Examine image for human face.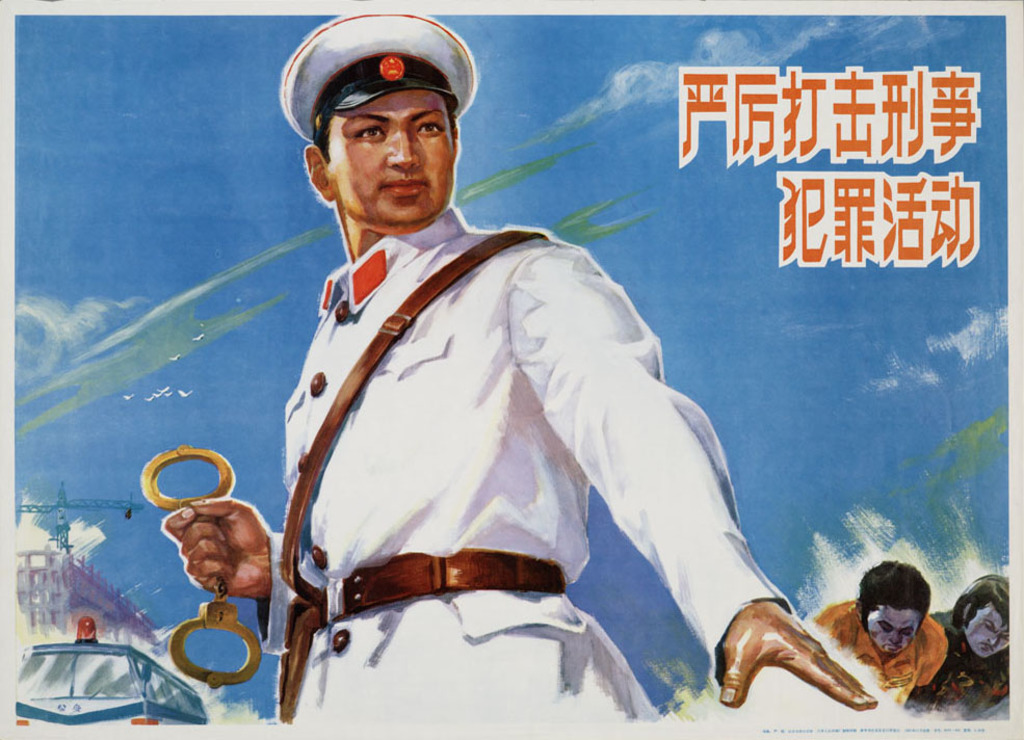
Examination result: 971,604,1013,657.
